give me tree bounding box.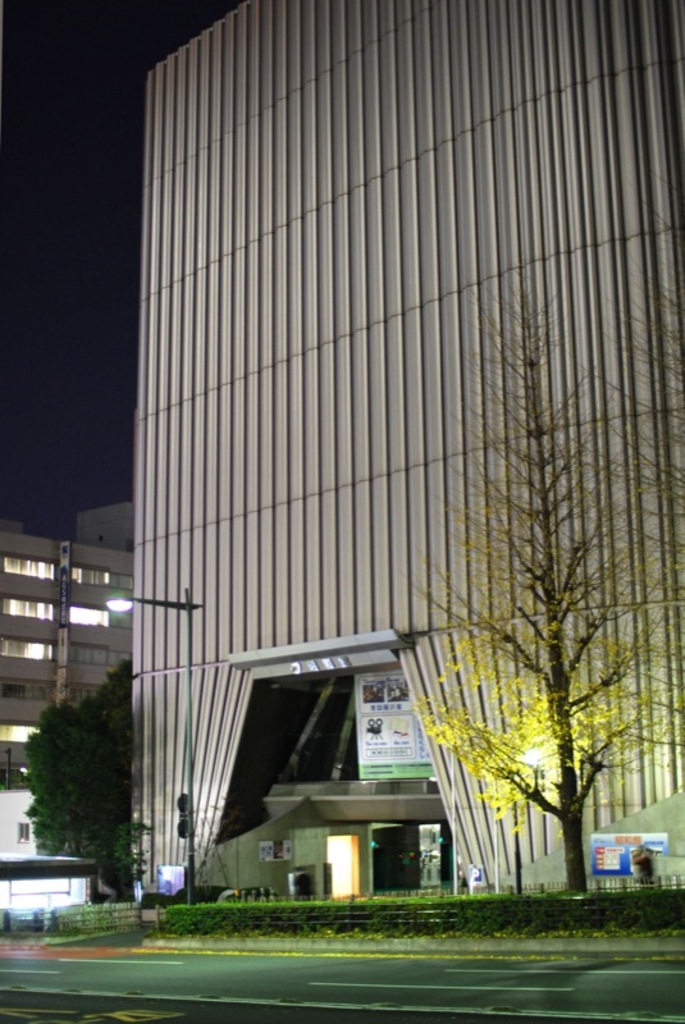
select_region(24, 664, 137, 901).
